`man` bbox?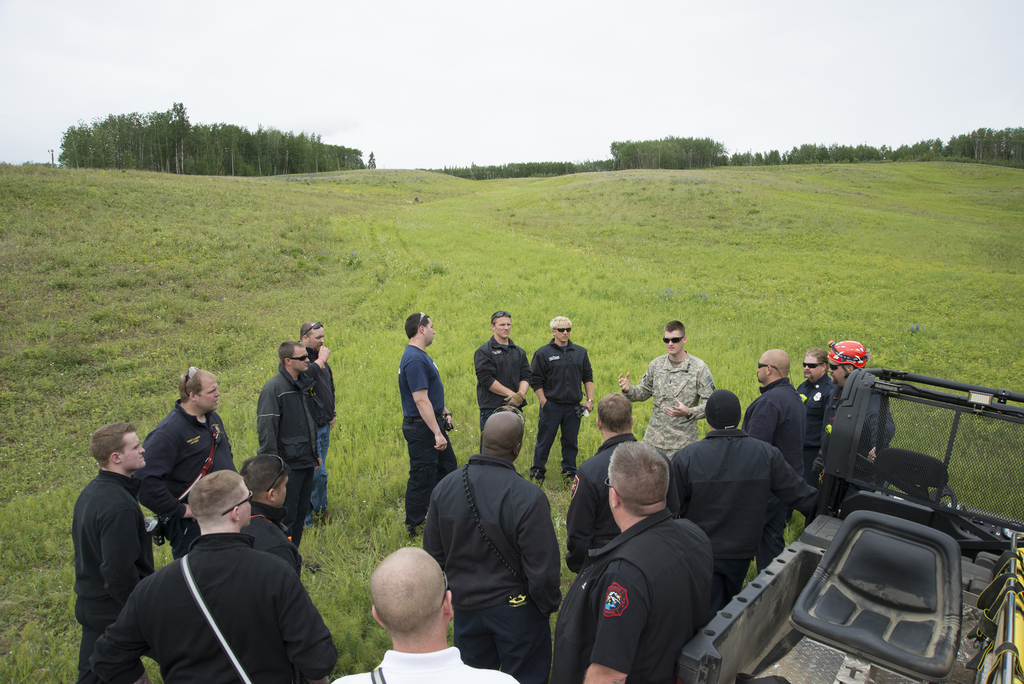
box=[242, 452, 305, 580]
